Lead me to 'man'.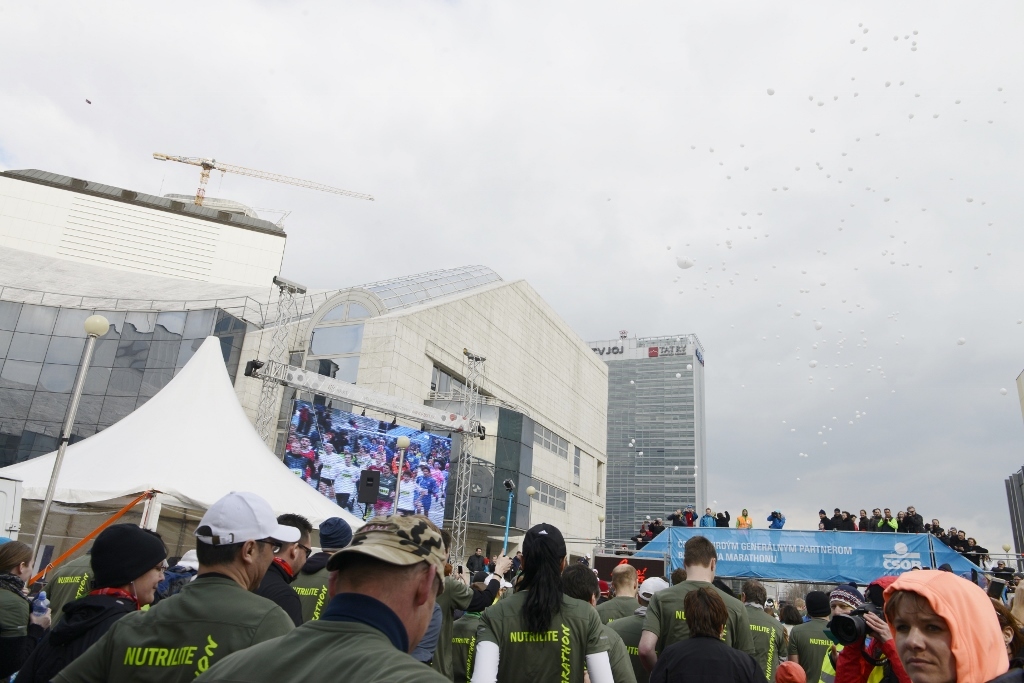
Lead to 595/565/638/623.
